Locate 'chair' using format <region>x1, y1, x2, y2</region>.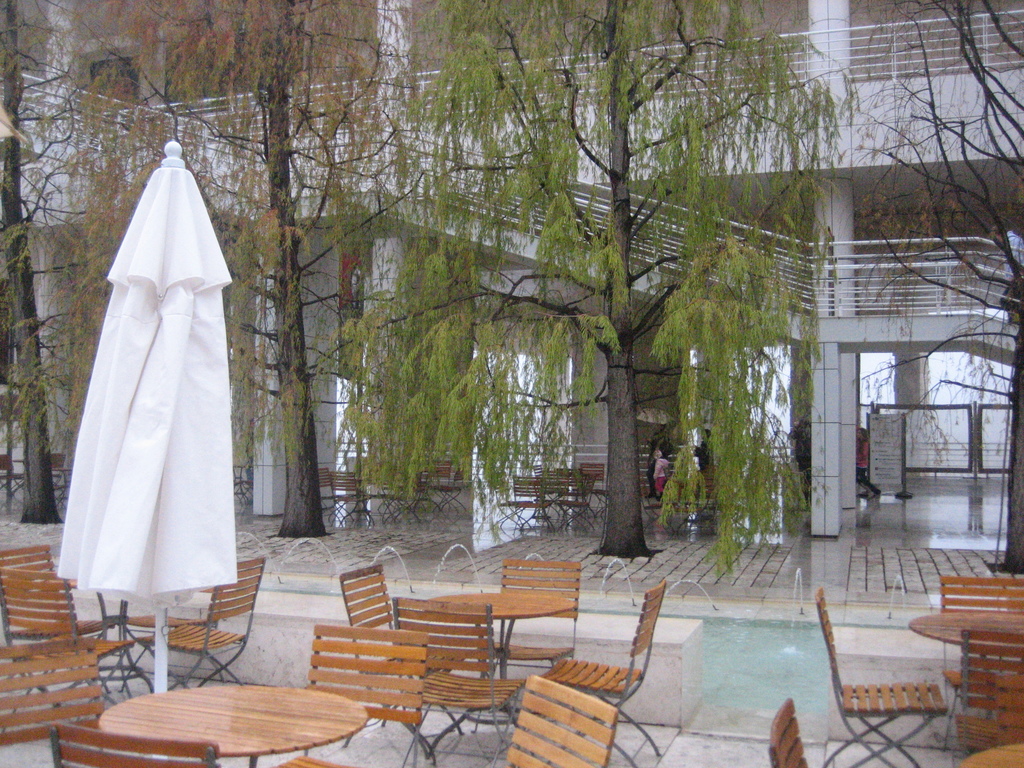
<region>469, 561, 583, 730</region>.
